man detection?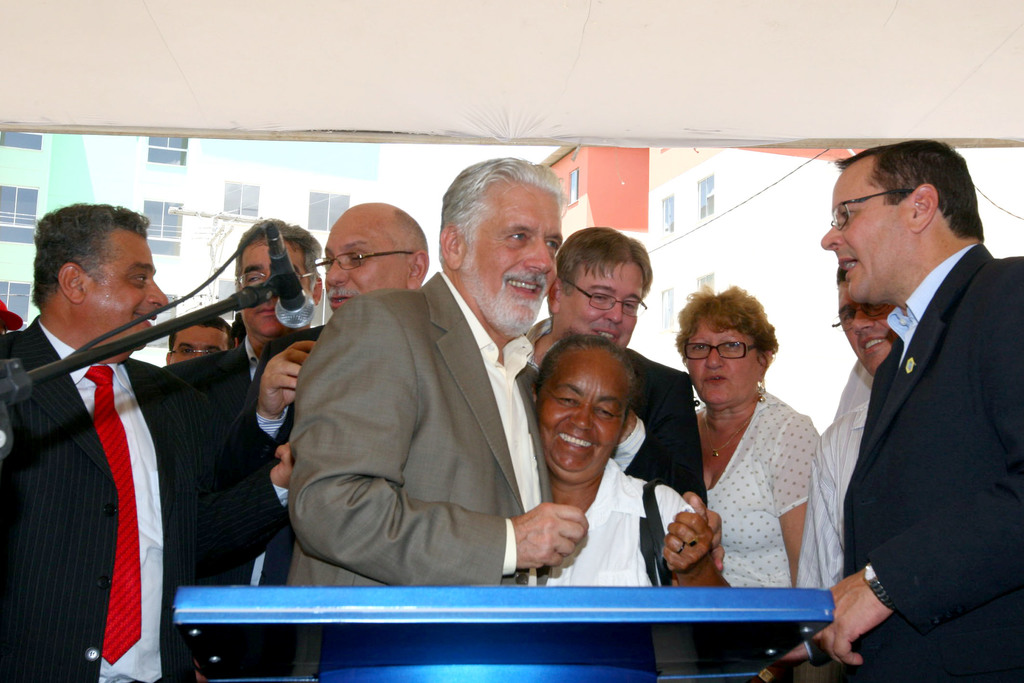
526,226,706,591
